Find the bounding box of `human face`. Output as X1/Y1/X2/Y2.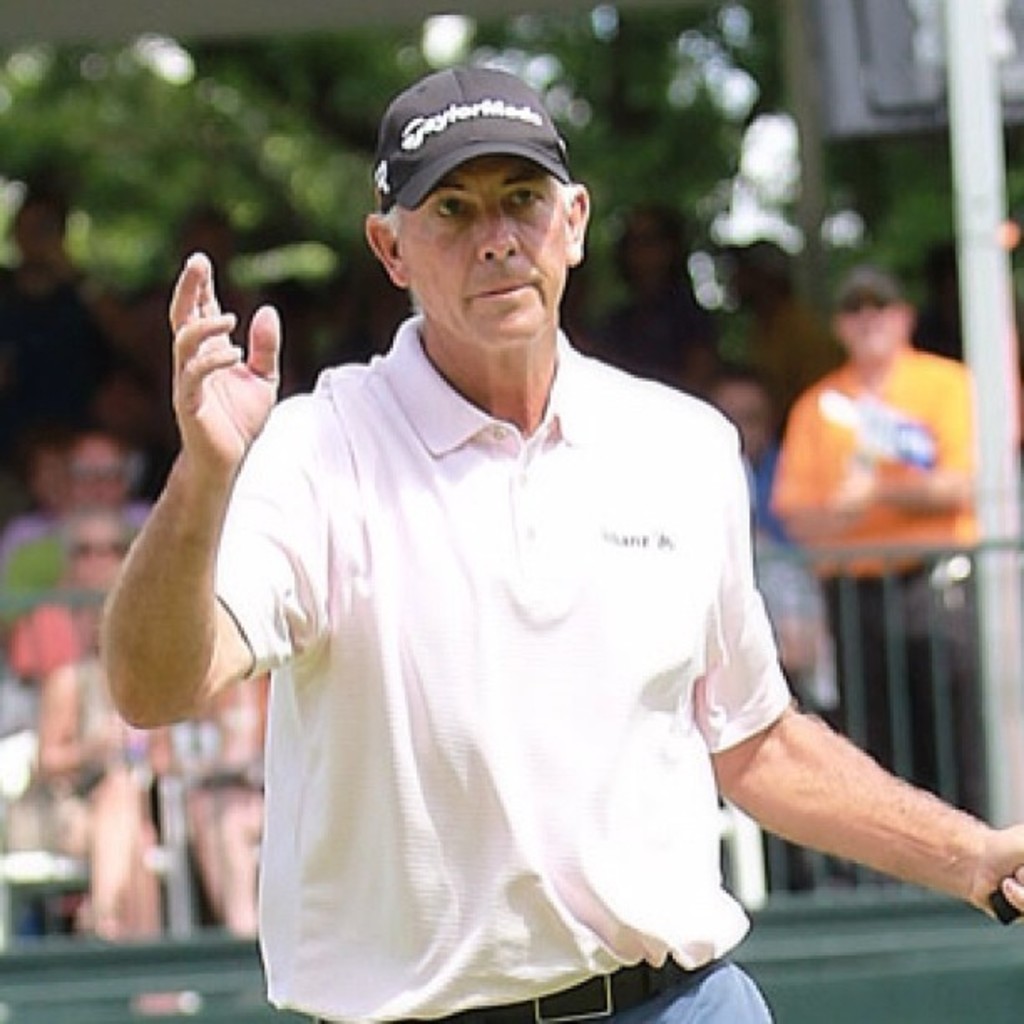
403/156/574/360.
